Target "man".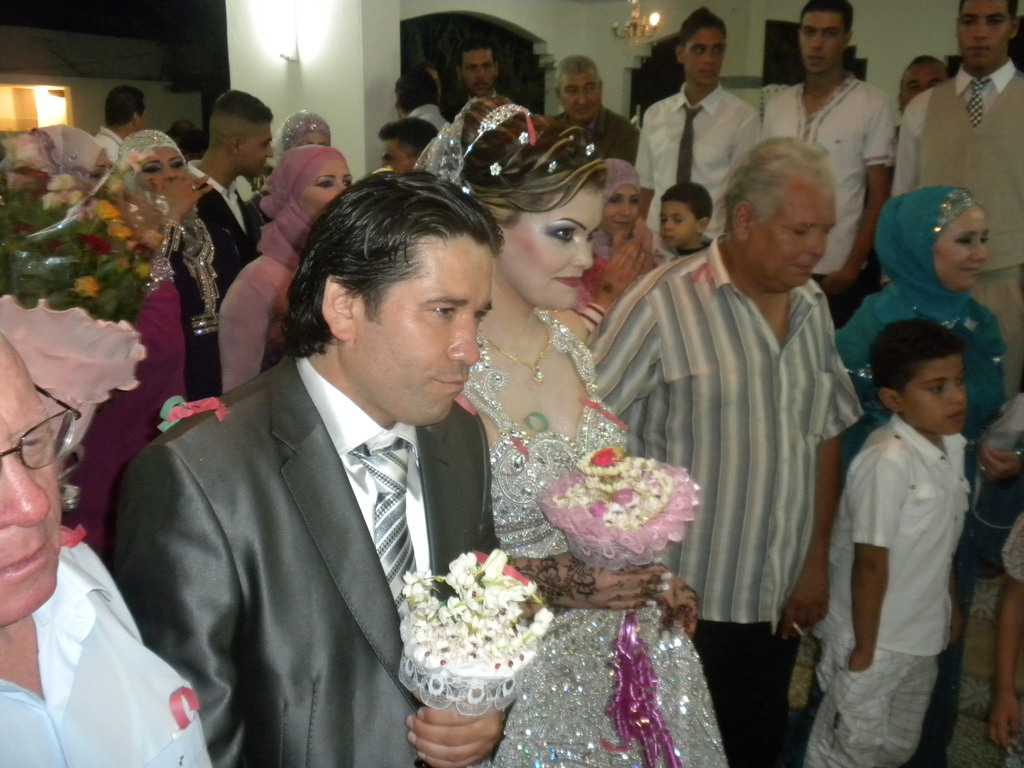
Target region: crop(633, 4, 767, 237).
